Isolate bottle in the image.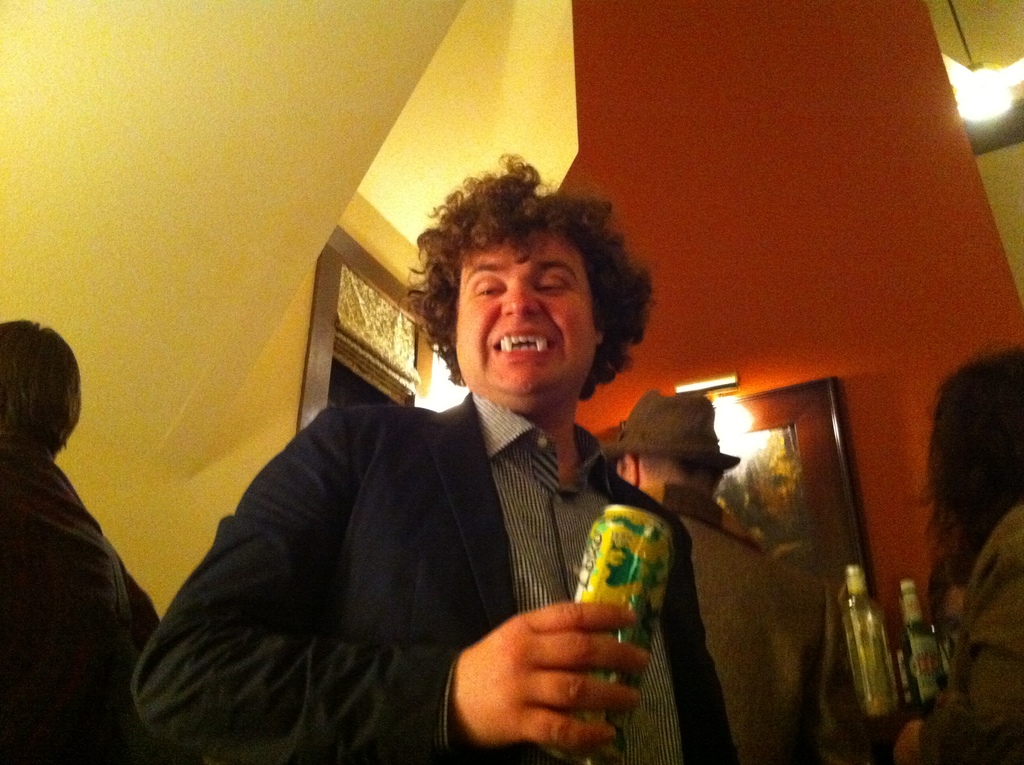
Isolated region: bbox=(836, 561, 908, 725).
